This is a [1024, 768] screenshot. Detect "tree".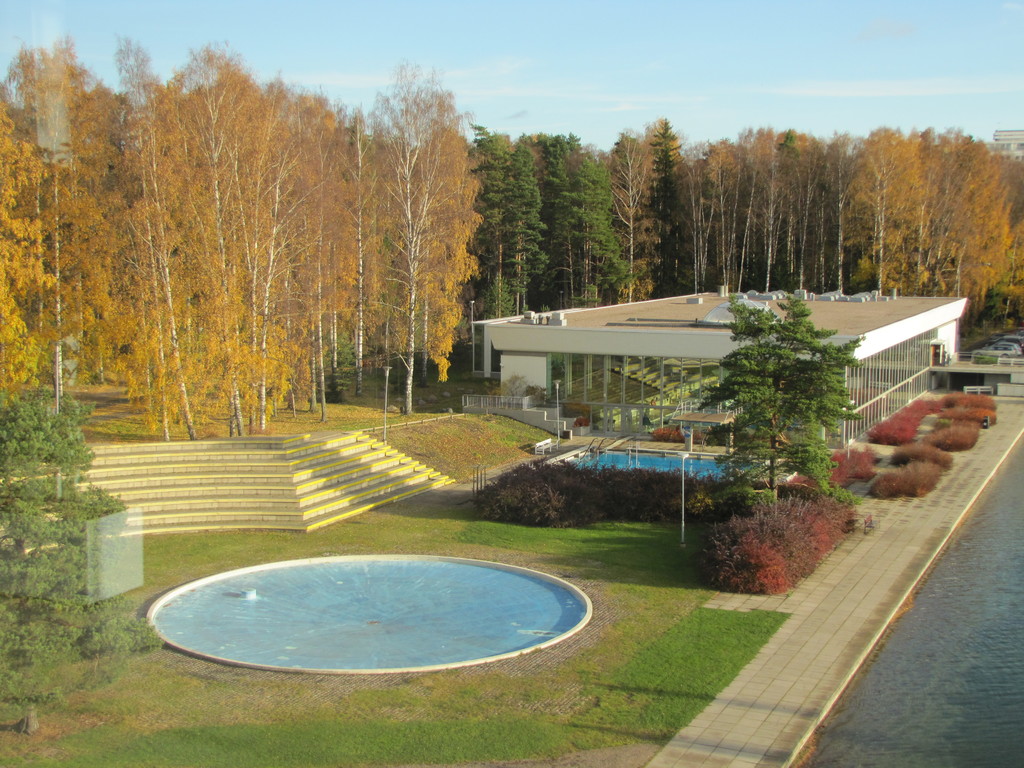
530,141,611,346.
